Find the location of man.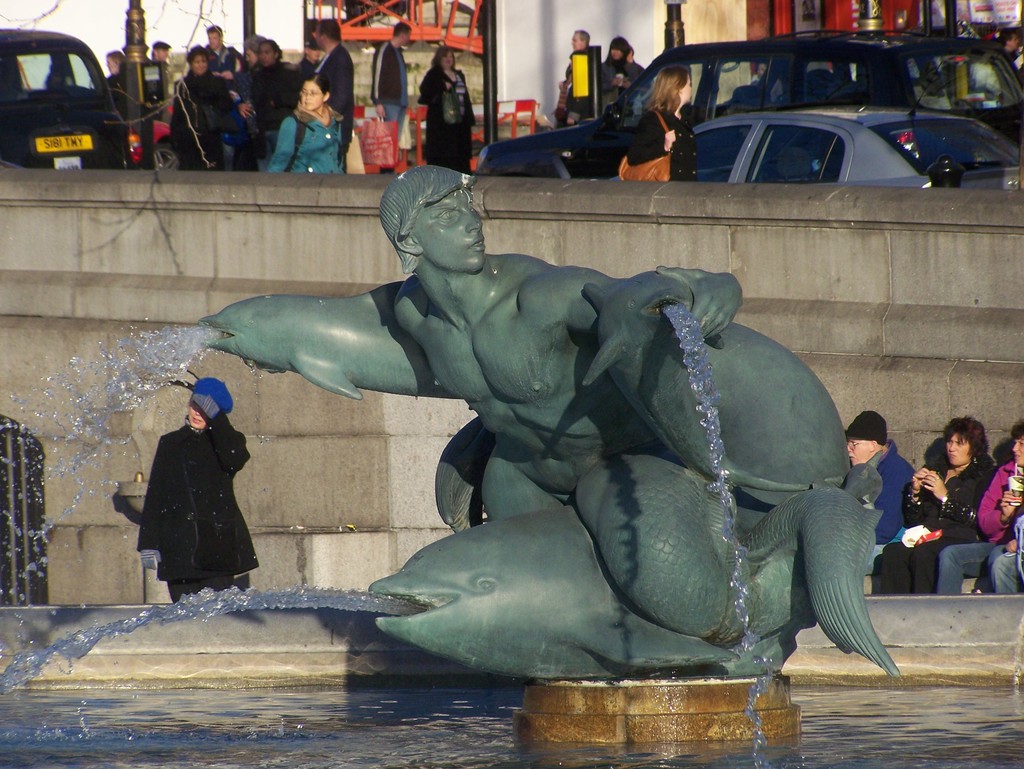
Location: <region>301, 16, 356, 164</region>.
